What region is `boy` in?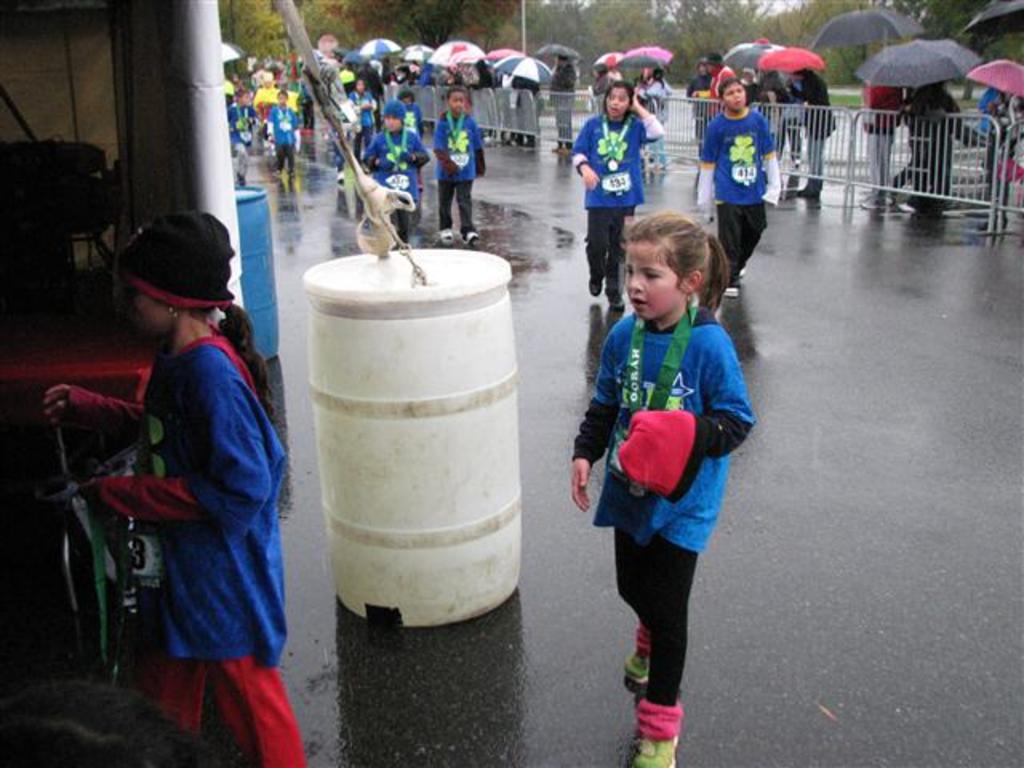
224 86 261 189.
